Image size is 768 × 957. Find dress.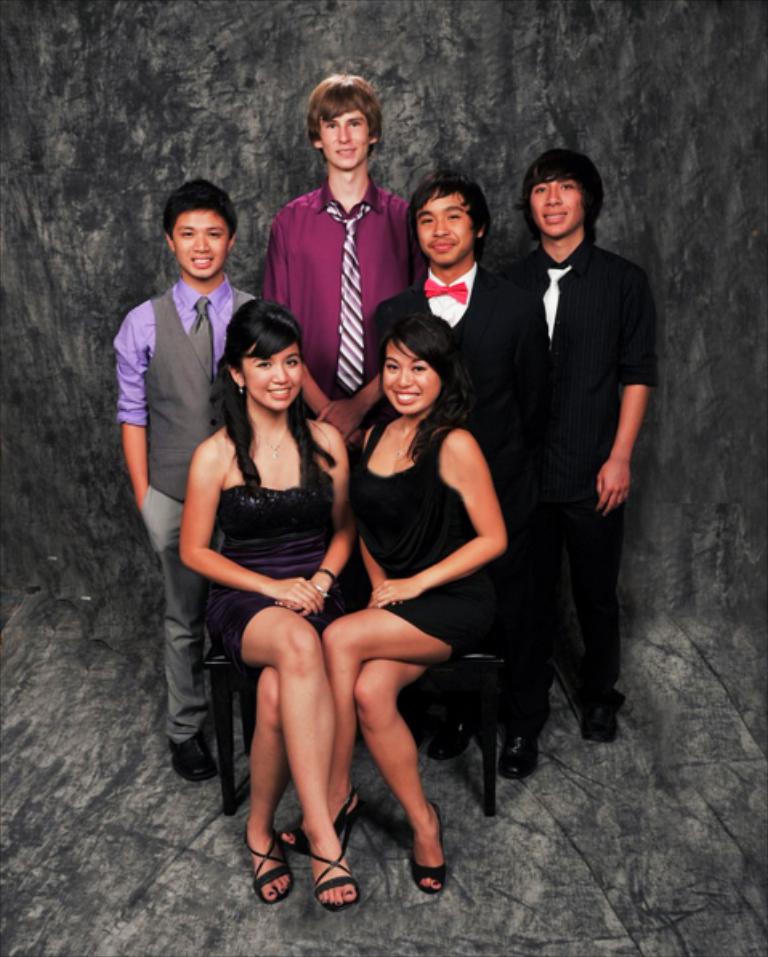
box(348, 417, 502, 667).
